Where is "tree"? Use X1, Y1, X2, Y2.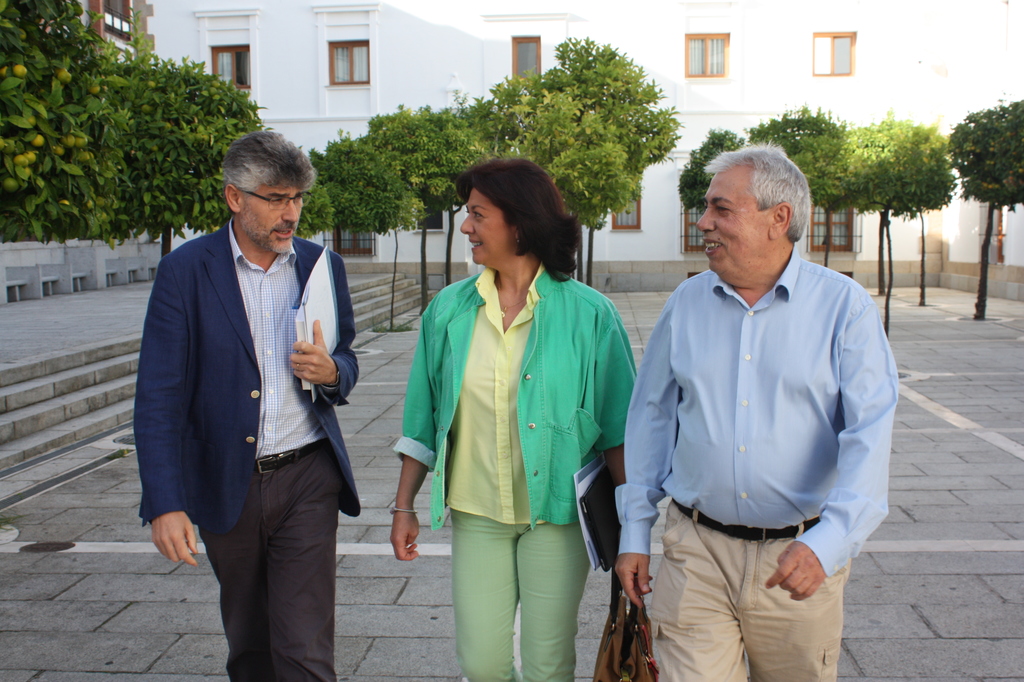
747, 104, 856, 270.
